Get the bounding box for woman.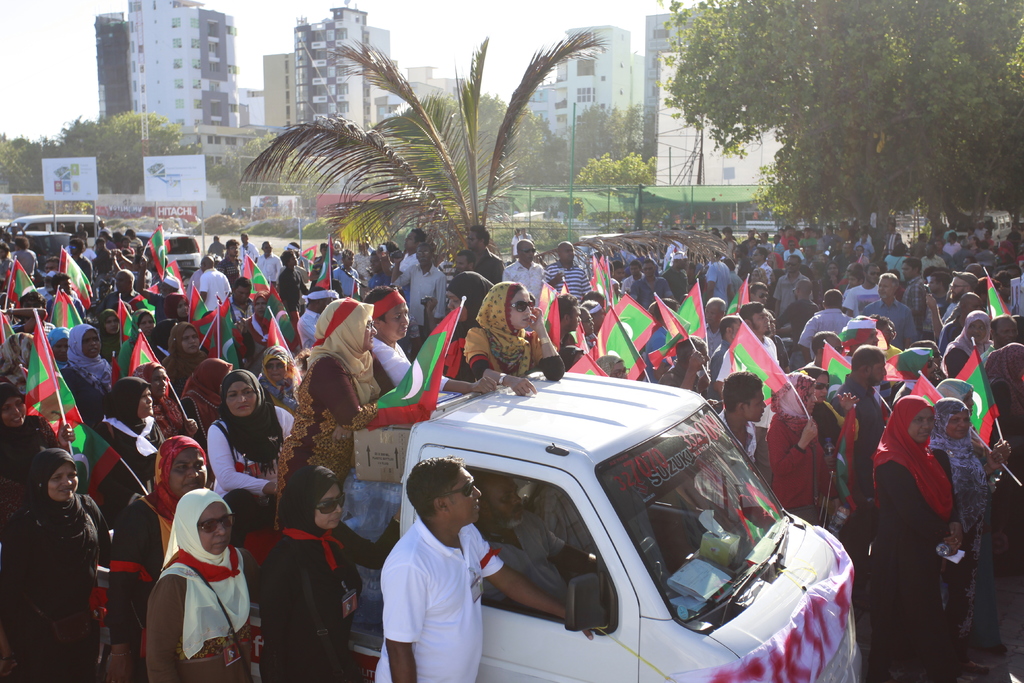
rect(45, 323, 68, 374).
